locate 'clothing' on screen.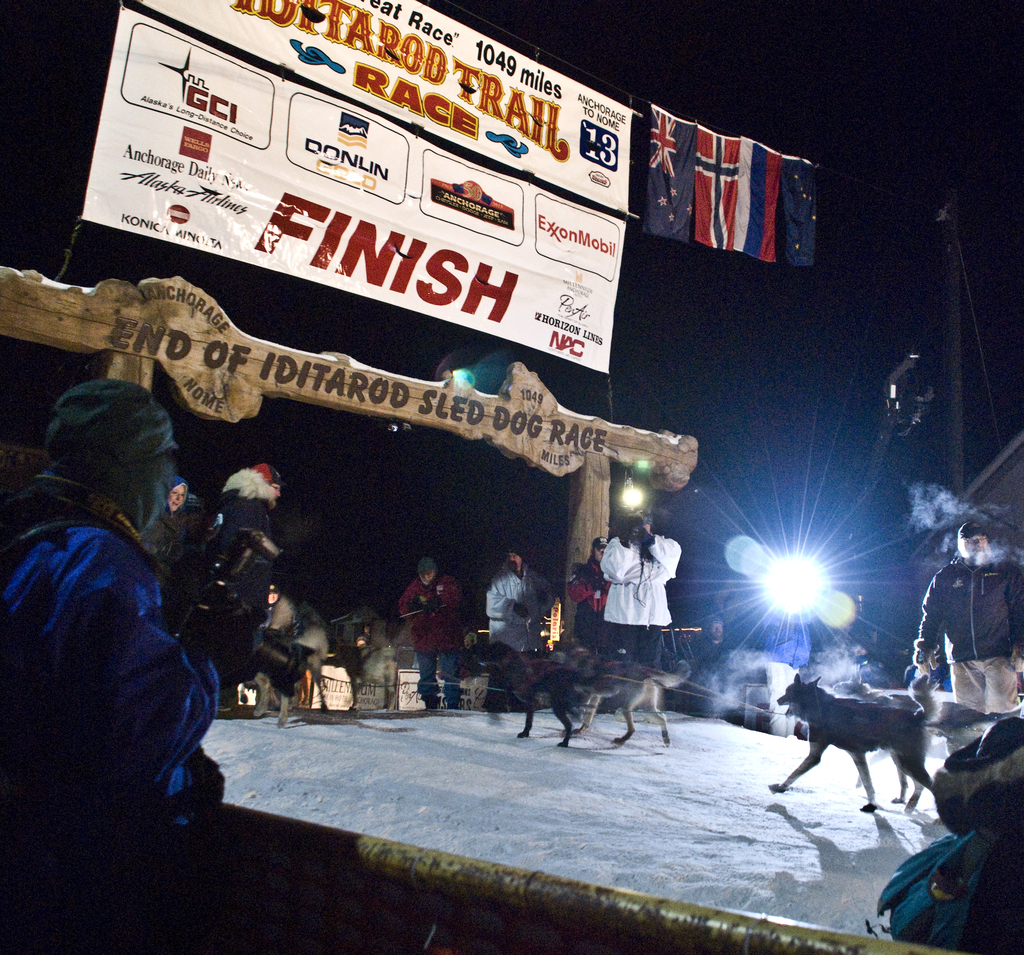
On screen at [left=479, top=559, right=556, bottom=711].
